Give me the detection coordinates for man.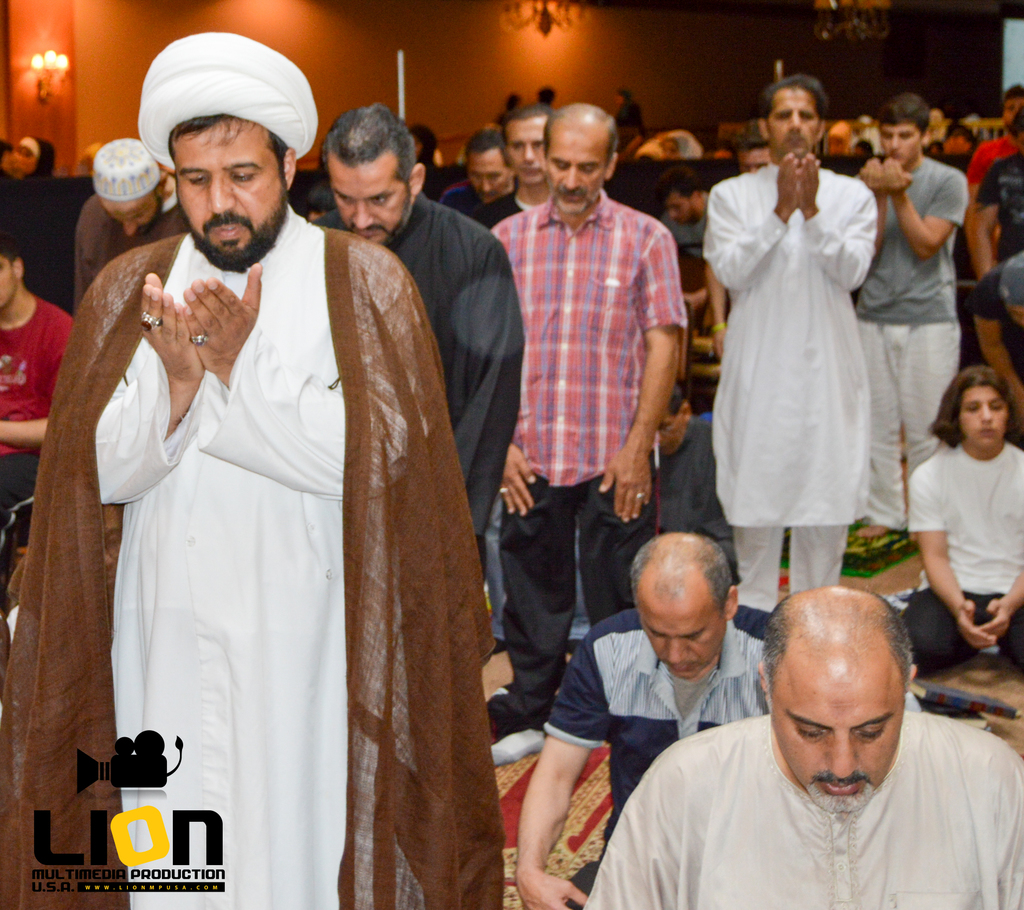
crop(482, 106, 691, 752).
